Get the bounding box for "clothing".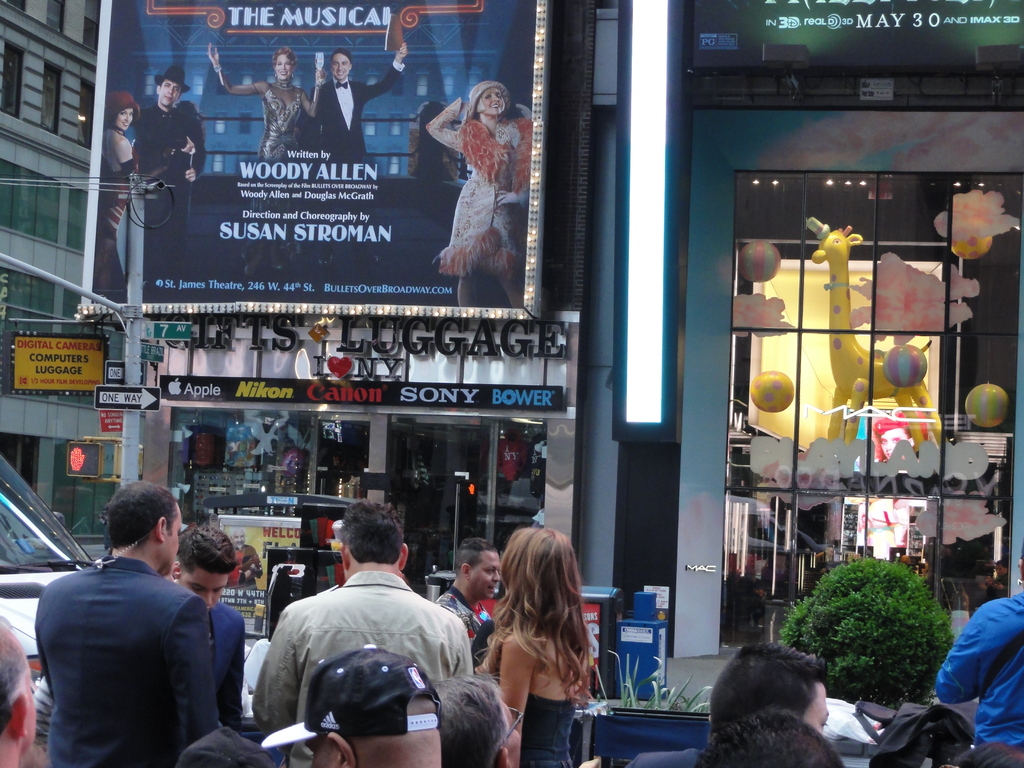
locate(427, 100, 534, 278).
